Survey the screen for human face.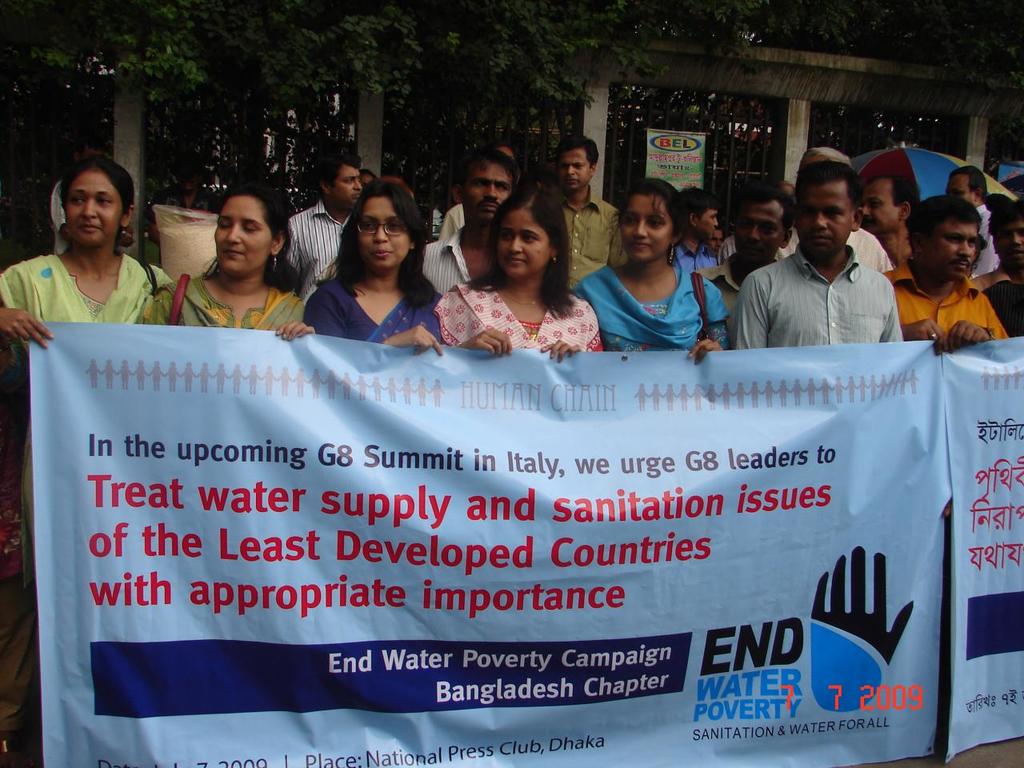
Survey found: 61:173:122:250.
